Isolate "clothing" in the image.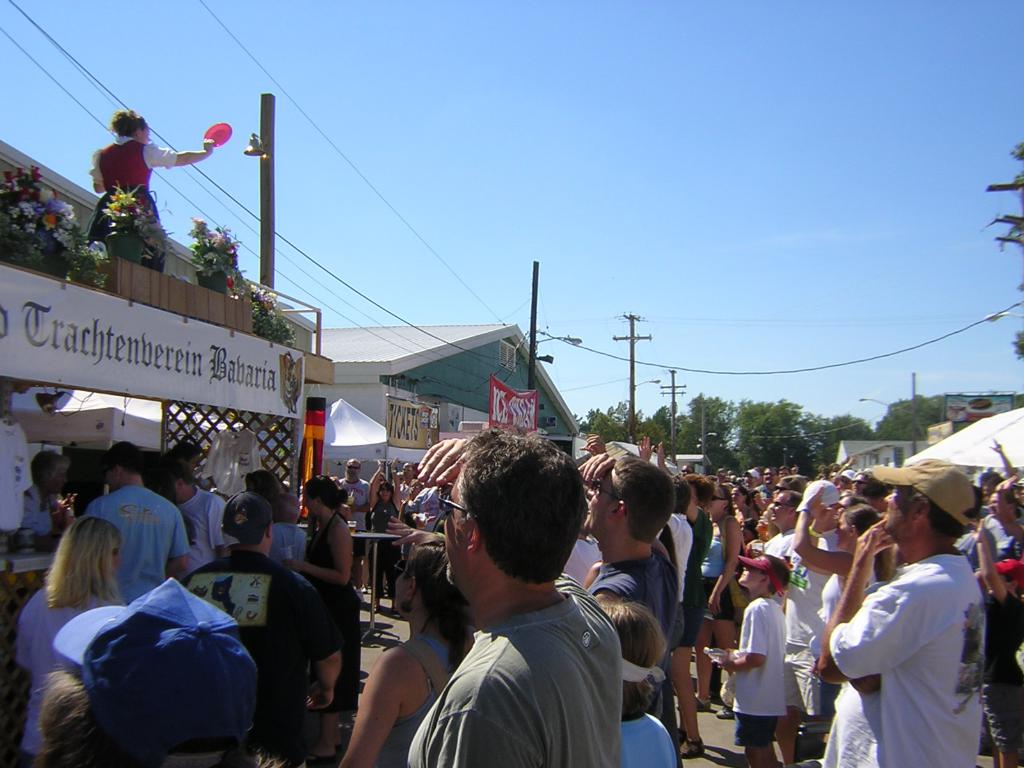
Isolated region: {"left": 776, "top": 532, "right": 824, "bottom": 713}.
